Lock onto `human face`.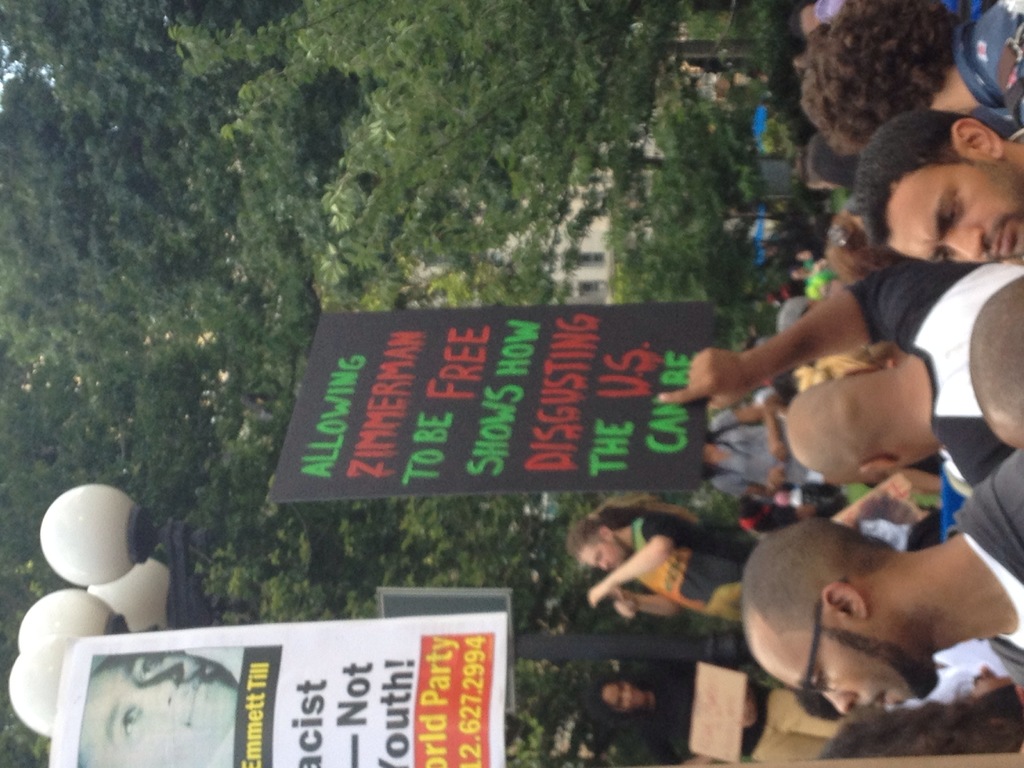
Locked: bbox=[580, 539, 631, 564].
